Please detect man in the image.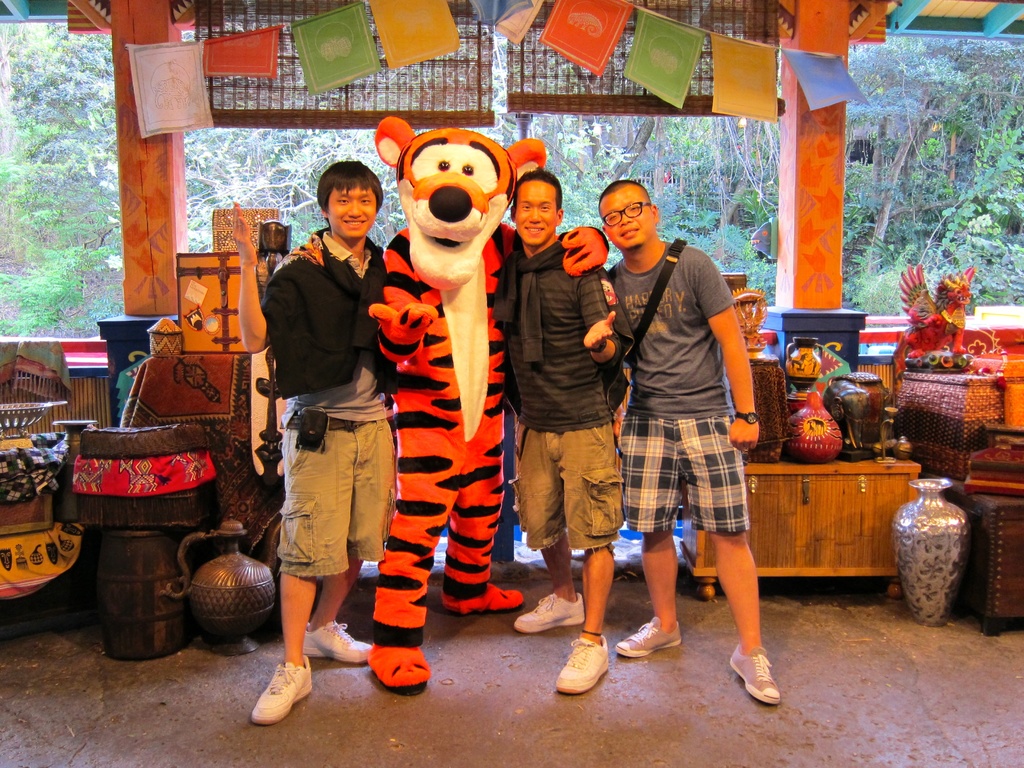
[494,171,634,691].
